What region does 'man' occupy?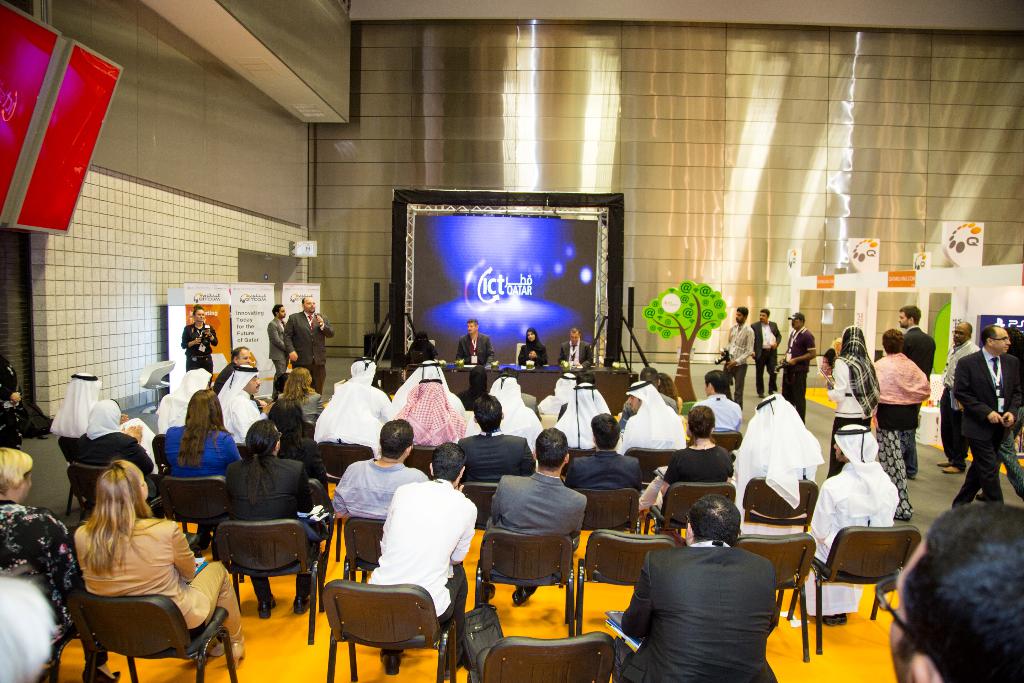
556 381 609 446.
